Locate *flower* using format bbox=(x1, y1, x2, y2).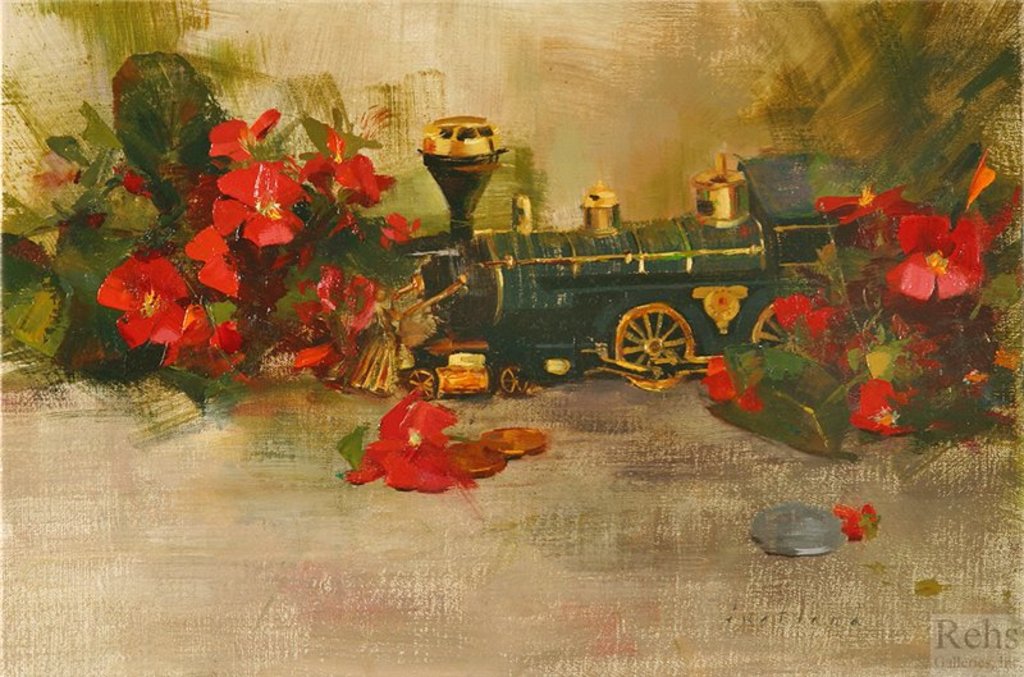
bbox=(988, 184, 1023, 234).
